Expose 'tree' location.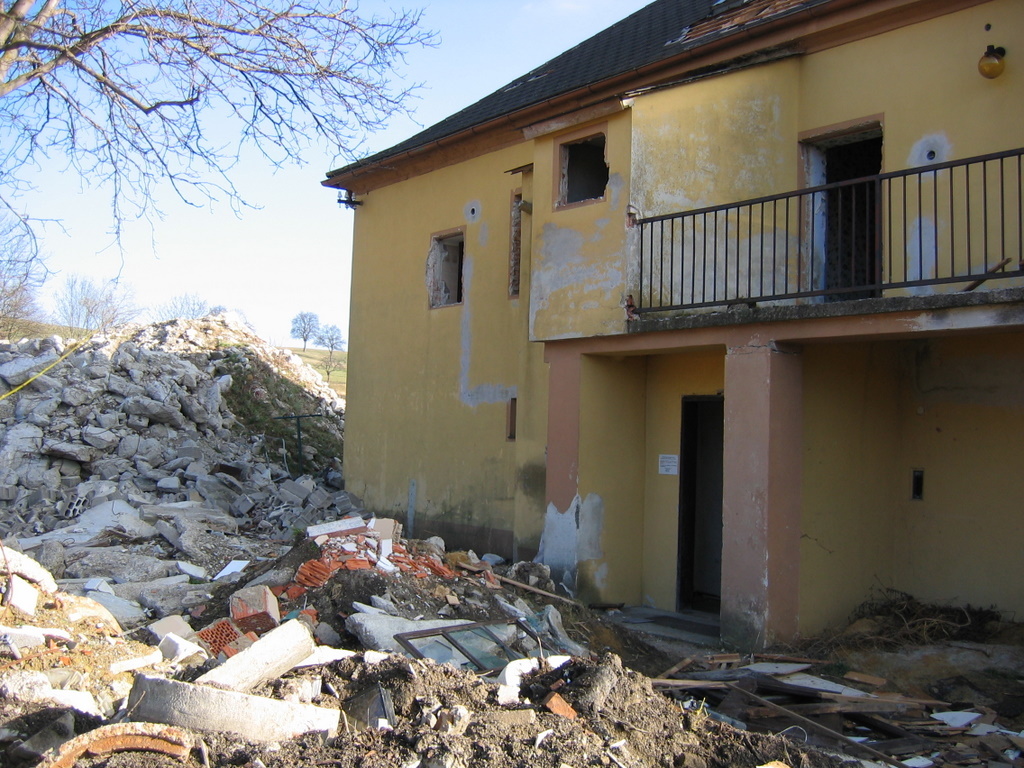
Exposed at 0,0,443,340.
